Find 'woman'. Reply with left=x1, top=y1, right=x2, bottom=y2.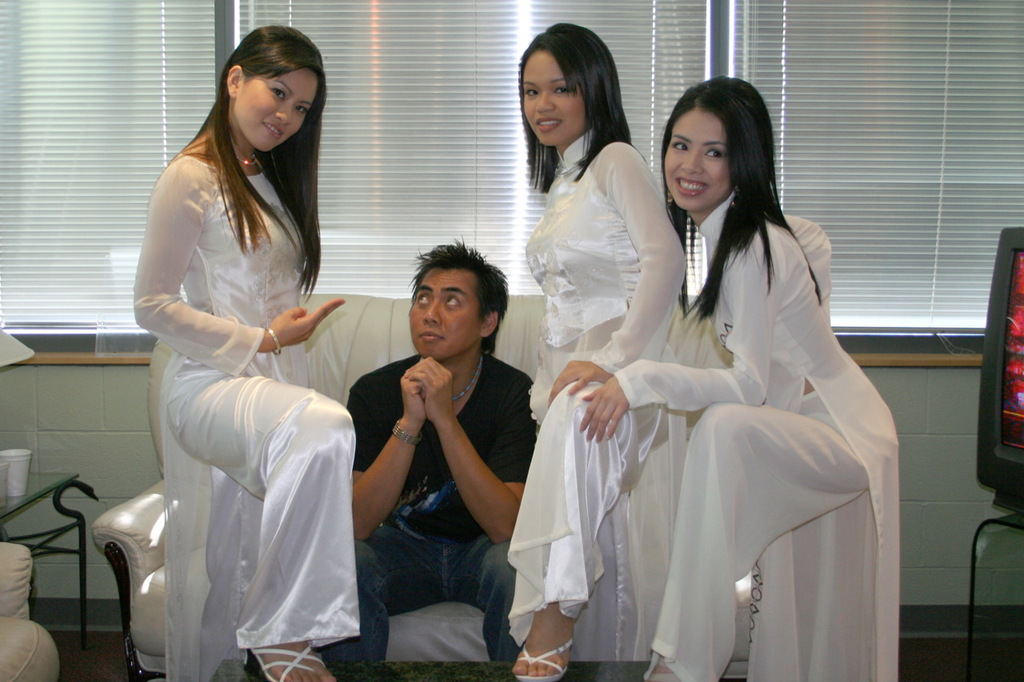
left=127, top=14, right=347, bottom=681.
